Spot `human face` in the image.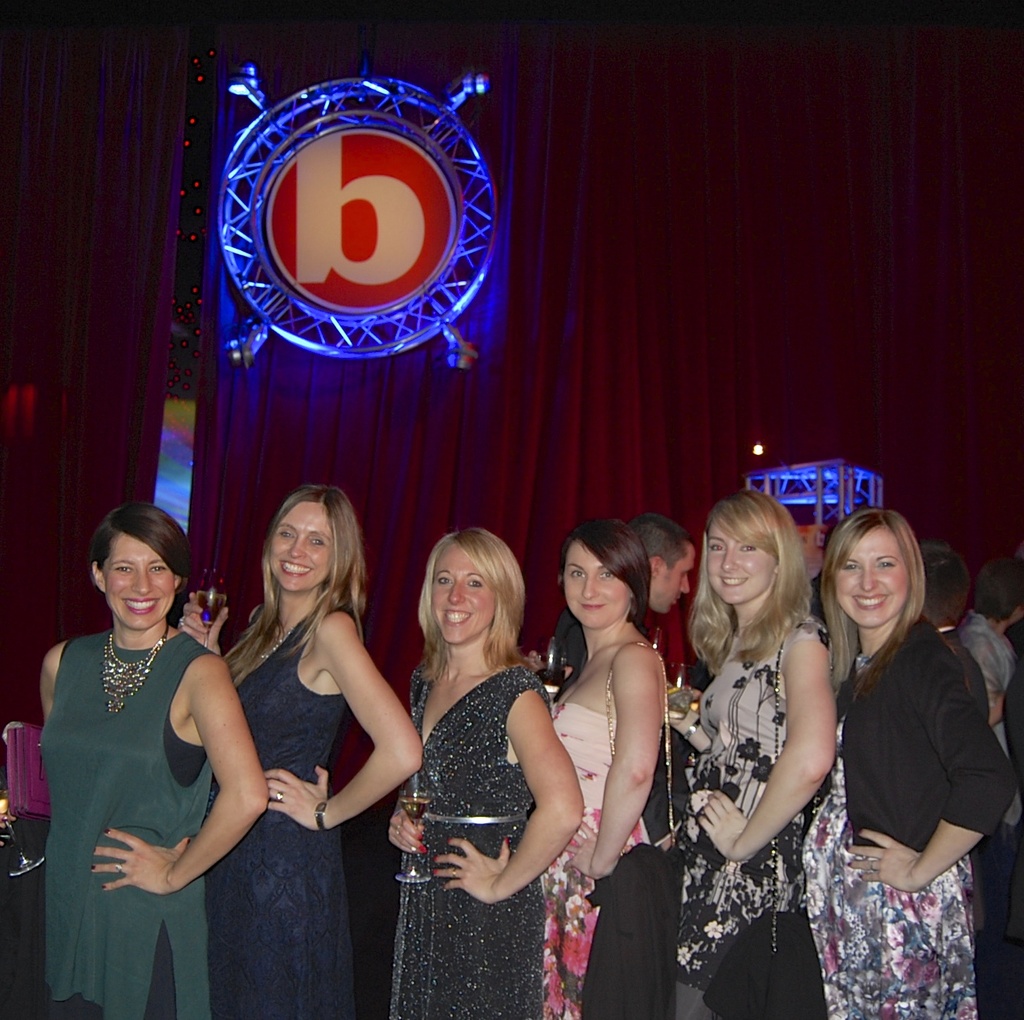
`human face` found at <box>833,527,911,626</box>.
